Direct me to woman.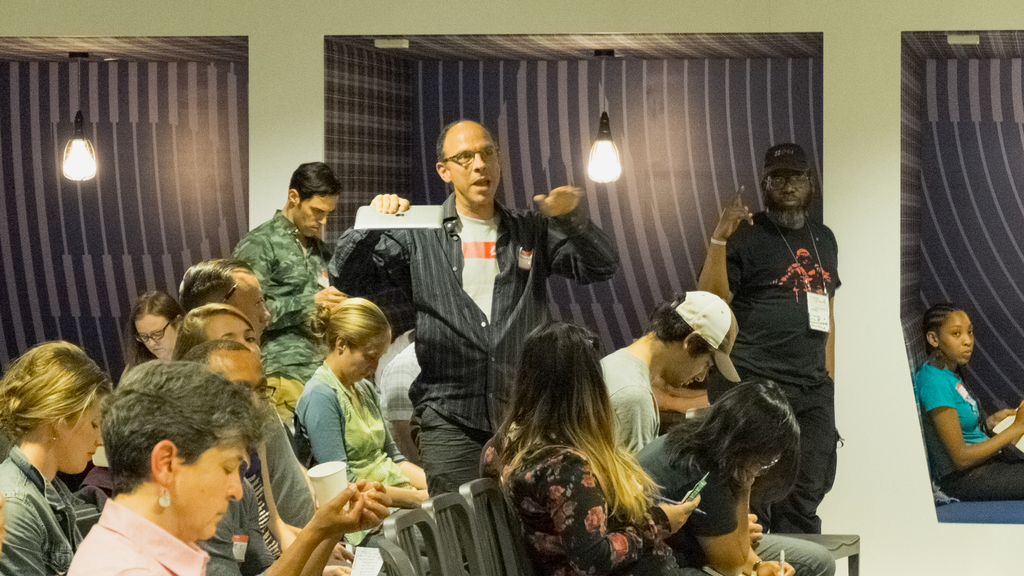
Direction: select_region(916, 301, 1023, 505).
